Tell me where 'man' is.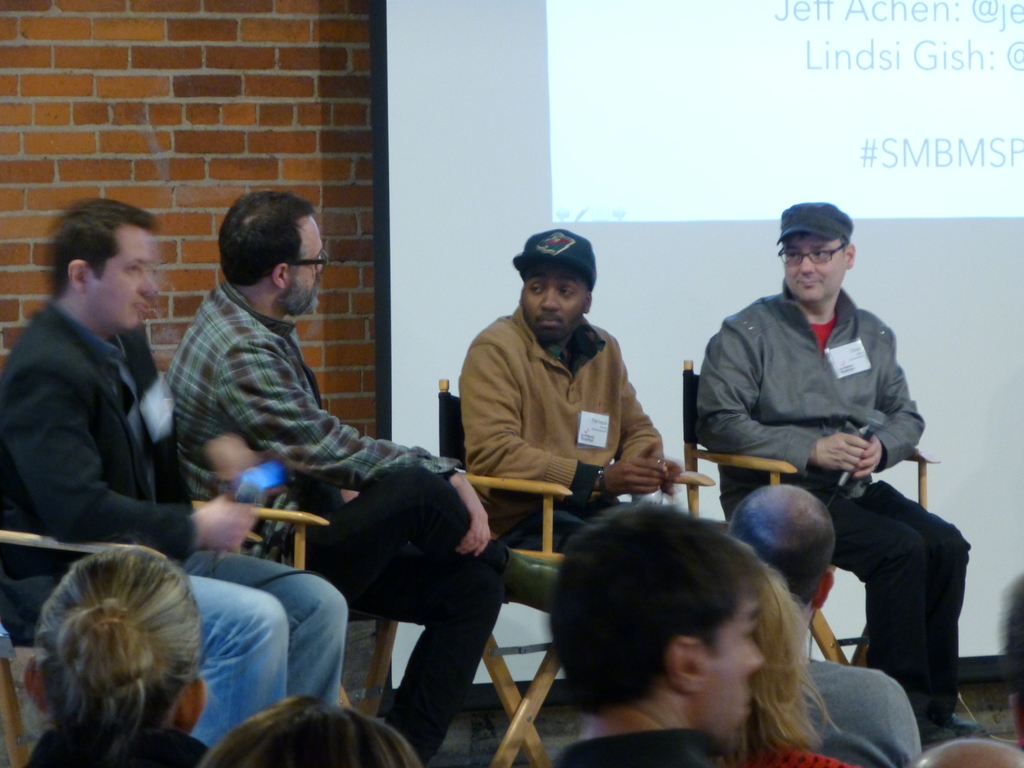
'man' is at region(442, 243, 676, 575).
